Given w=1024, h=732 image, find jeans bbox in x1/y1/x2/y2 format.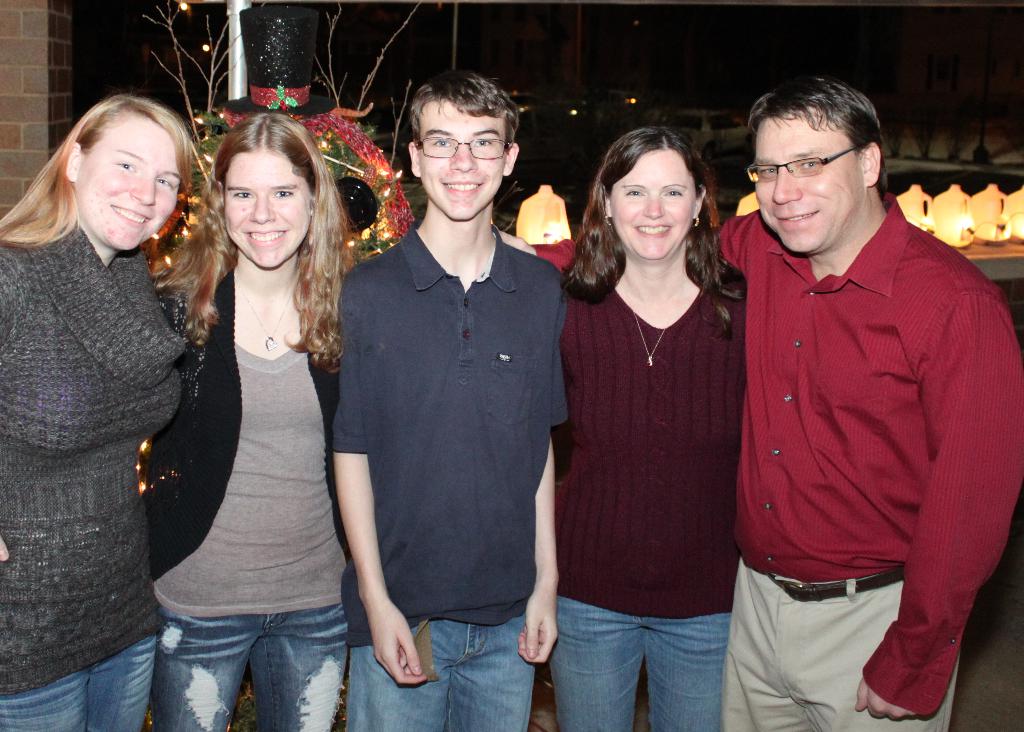
550/595/733/731.
